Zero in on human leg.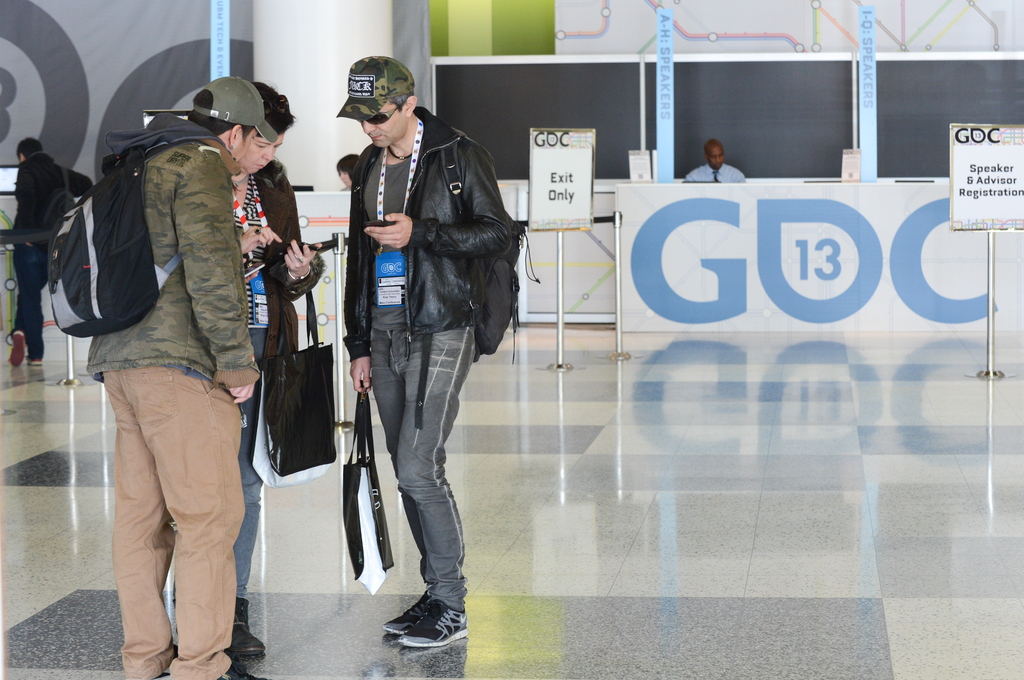
Zeroed in: bbox(365, 324, 399, 633).
